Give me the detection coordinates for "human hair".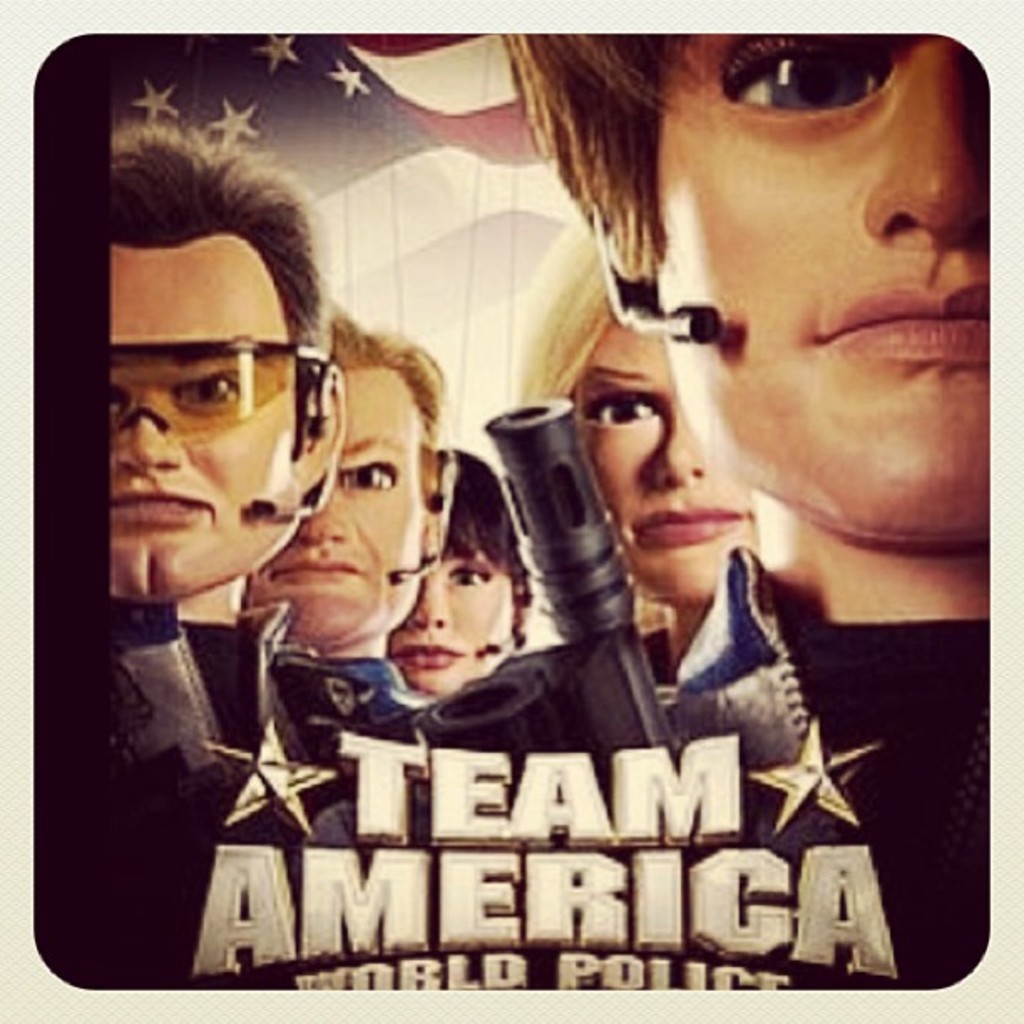
507,33,684,286.
